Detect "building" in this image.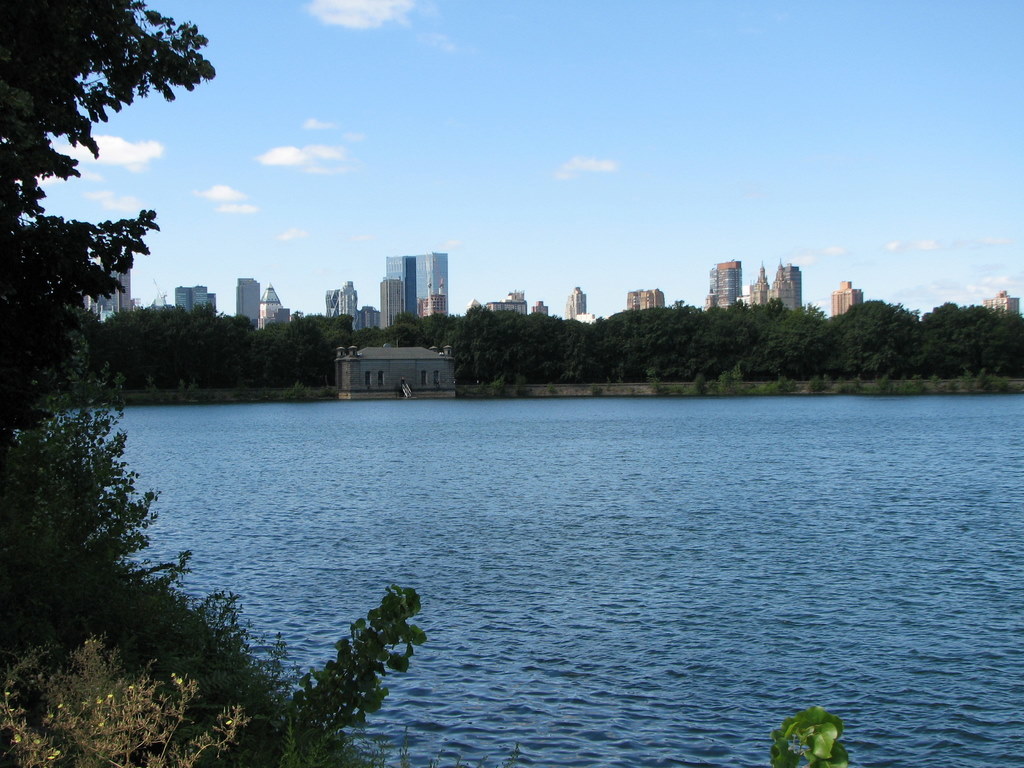
Detection: (x1=382, y1=253, x2=452, y2=325).
